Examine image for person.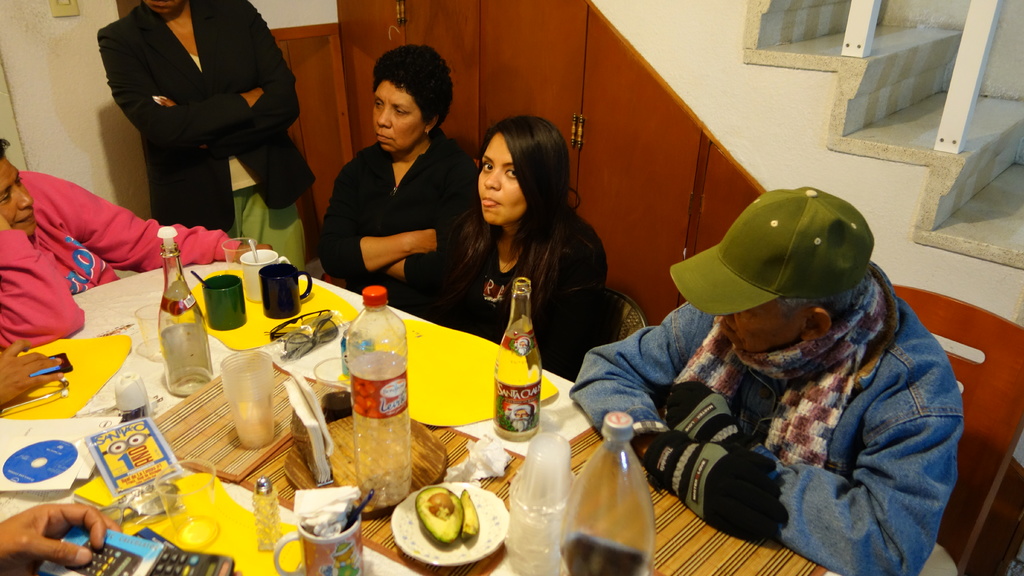
Examination result: left=442, top=116, right=614, bottom=391.
